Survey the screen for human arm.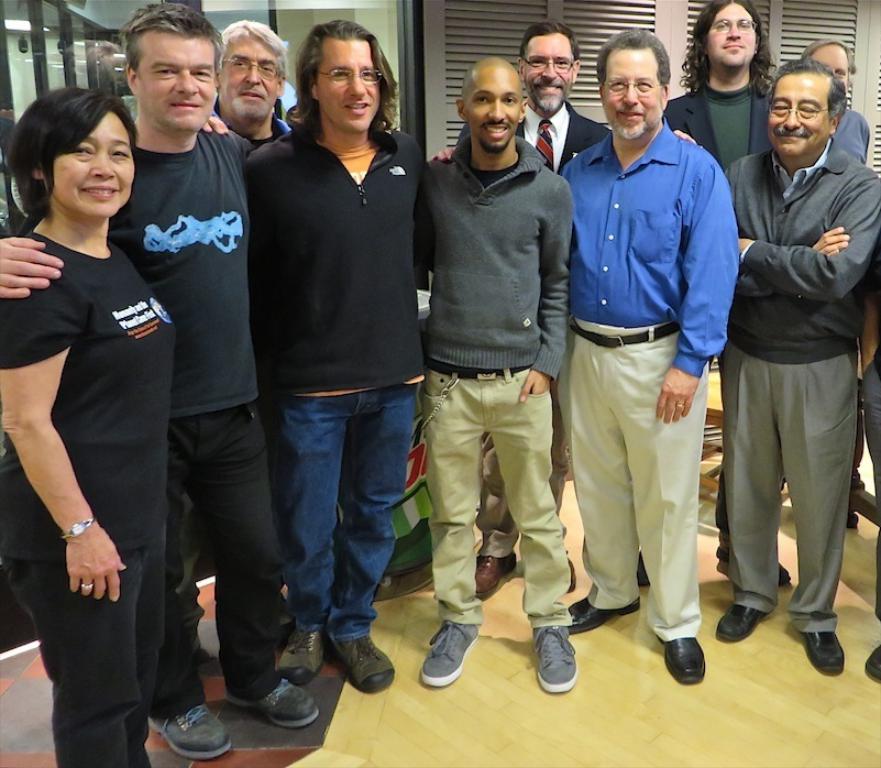
Survey found: bbox=(511, 202, 581, 399).
